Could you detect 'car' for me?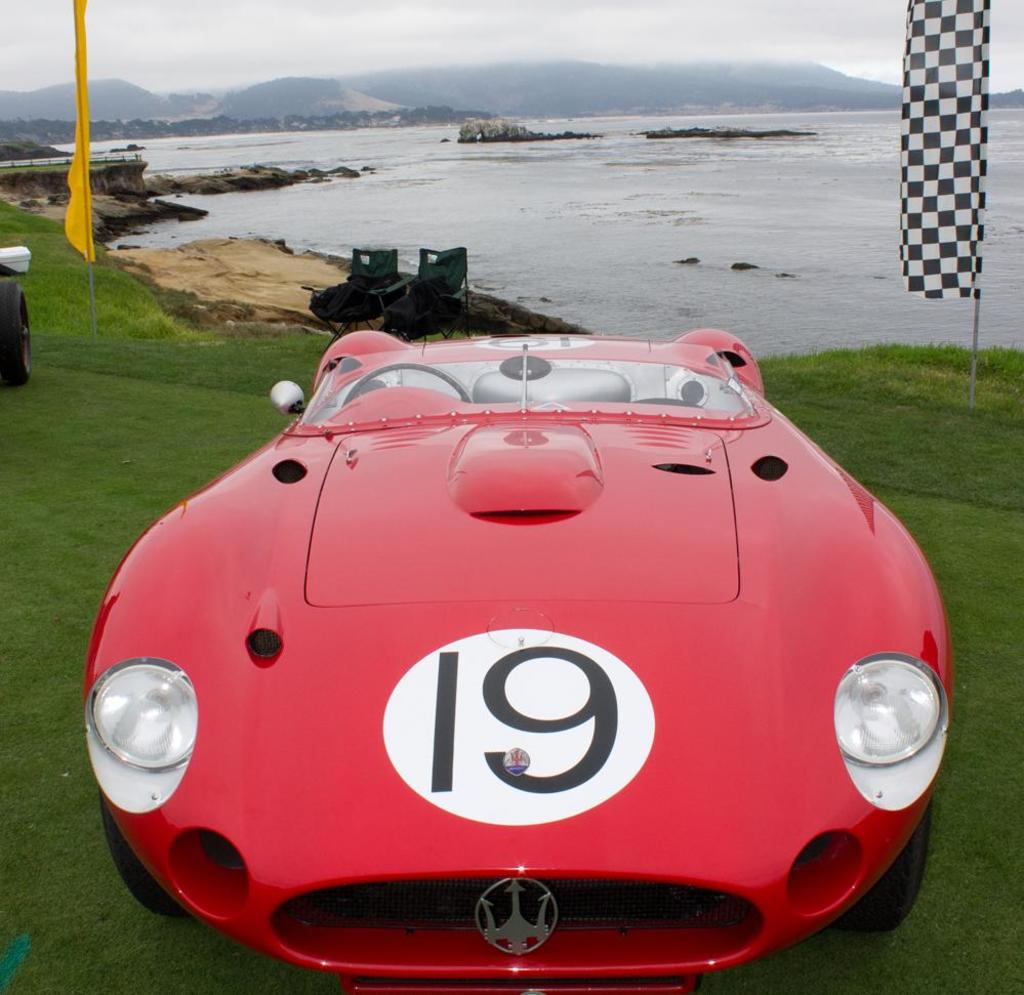
Detection result: [left=0, top=256, right=31, bottom=377].
